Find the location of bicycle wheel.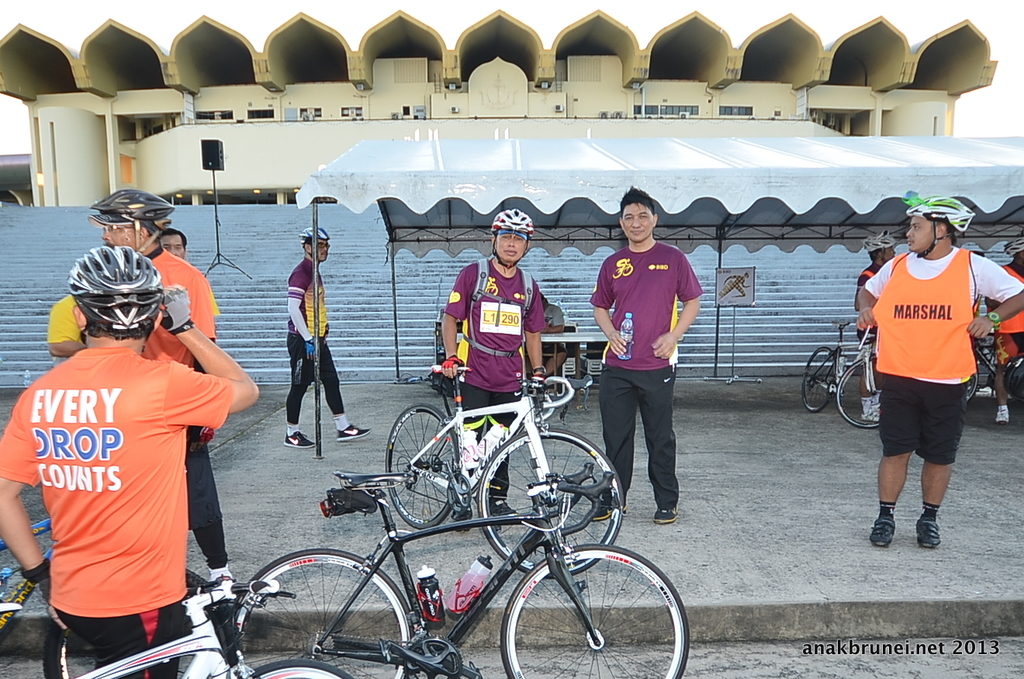
Location: (476,426,624,580).
